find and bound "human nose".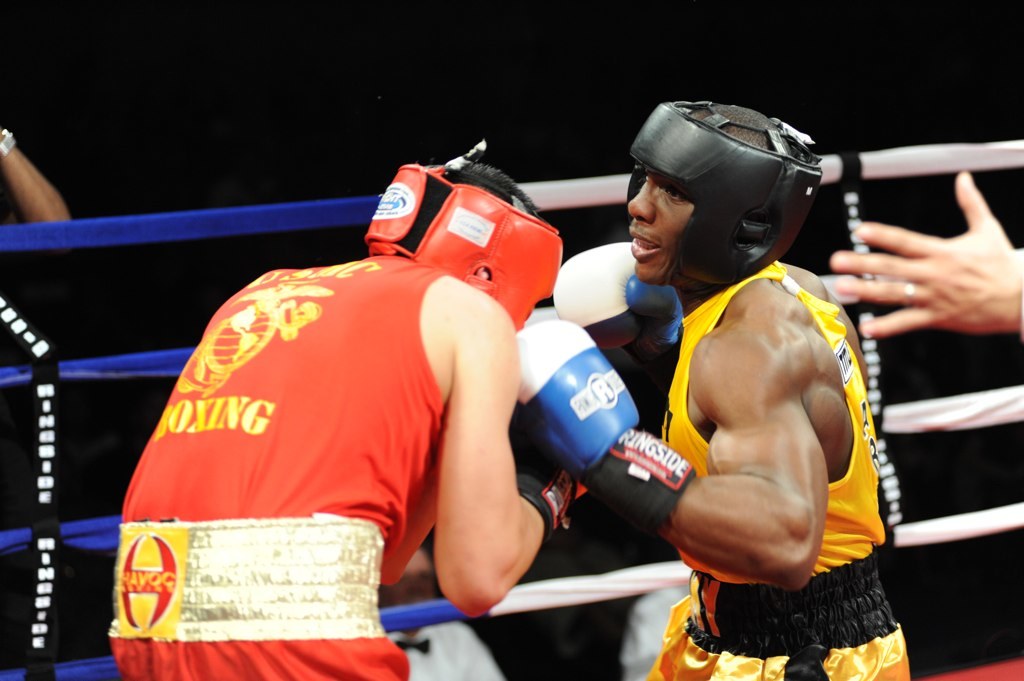
Bound: 626:179:653:223.
